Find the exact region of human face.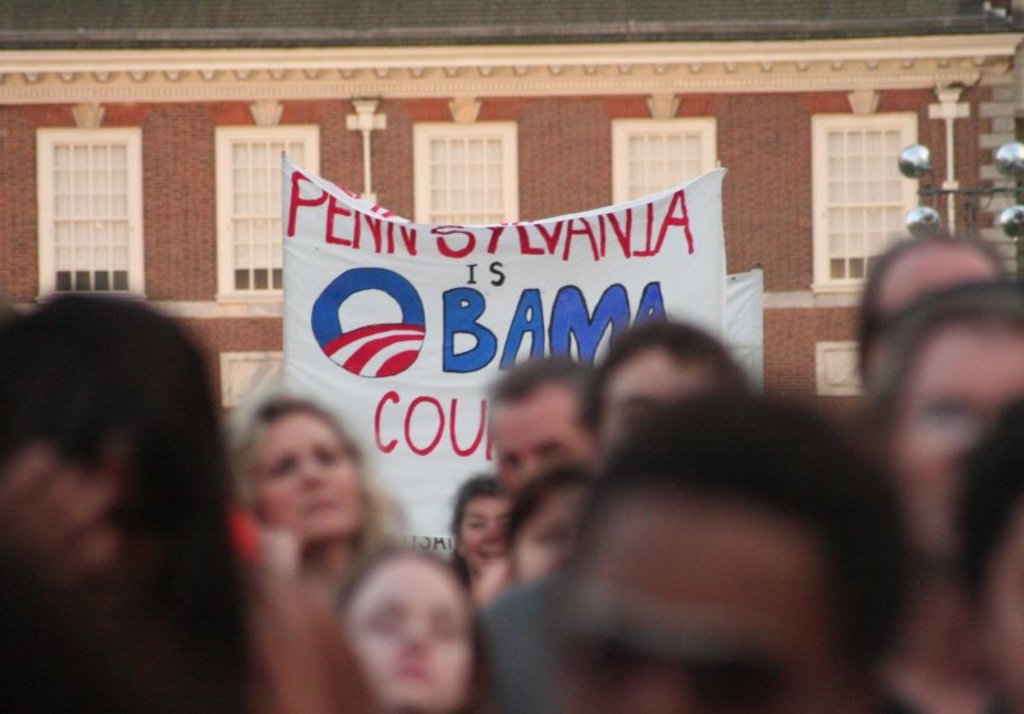
Exact region: left=457, top=494, right=517, bottom=568.
